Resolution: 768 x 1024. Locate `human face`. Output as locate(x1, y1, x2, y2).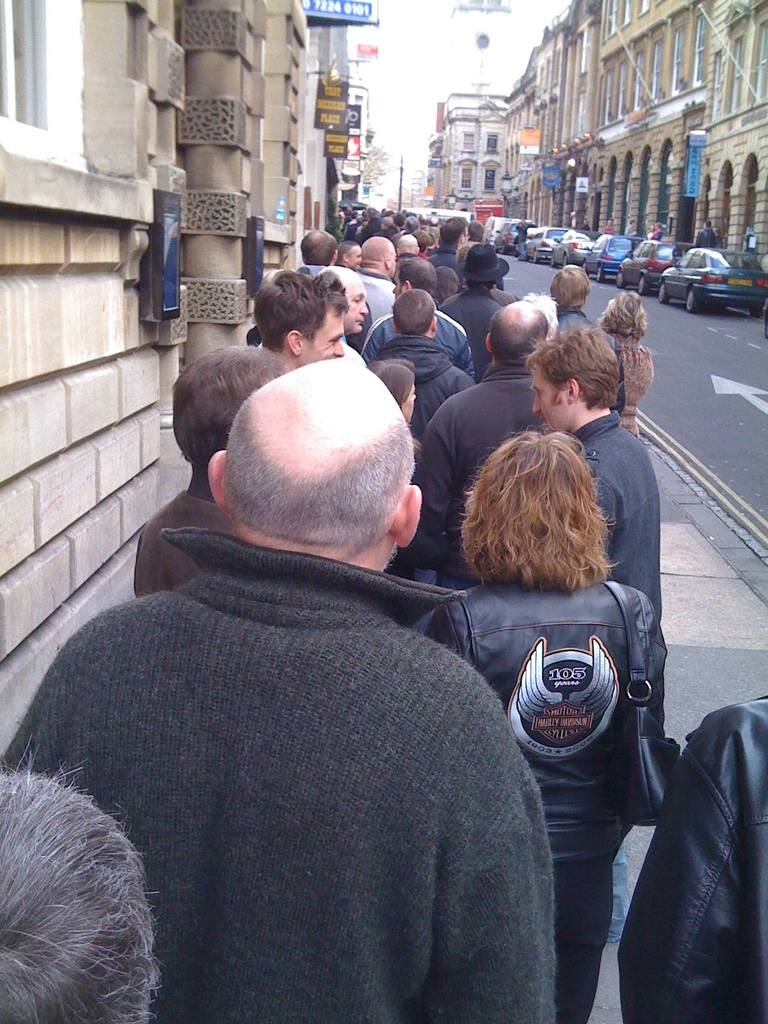
locate(303, 312, 352, 375).
